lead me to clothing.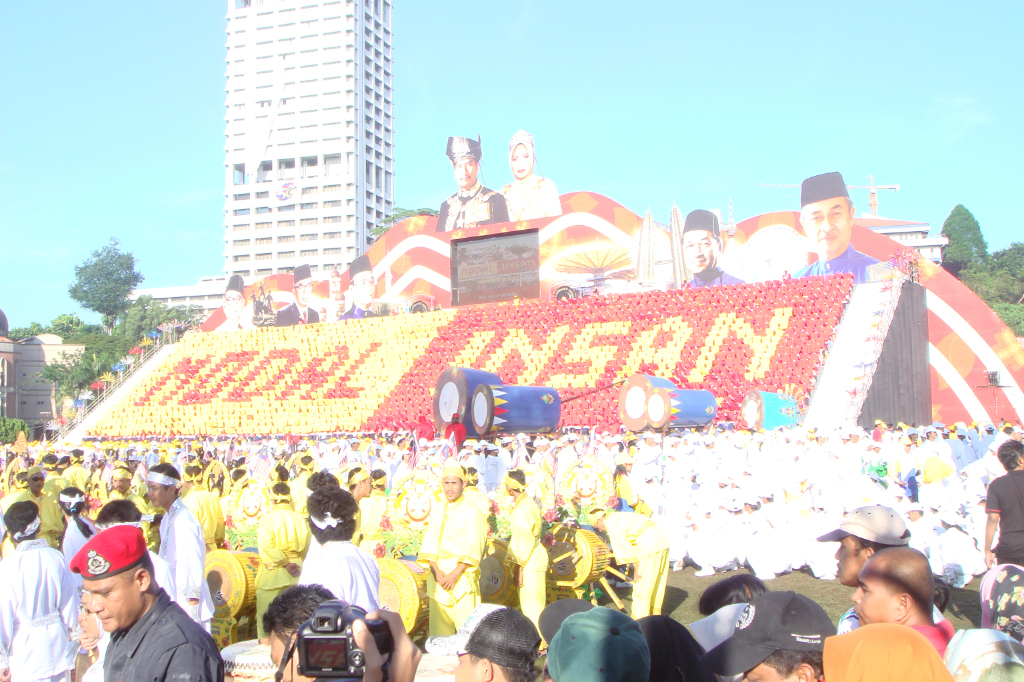
Lead to <box>508,492,551,627</box>.
